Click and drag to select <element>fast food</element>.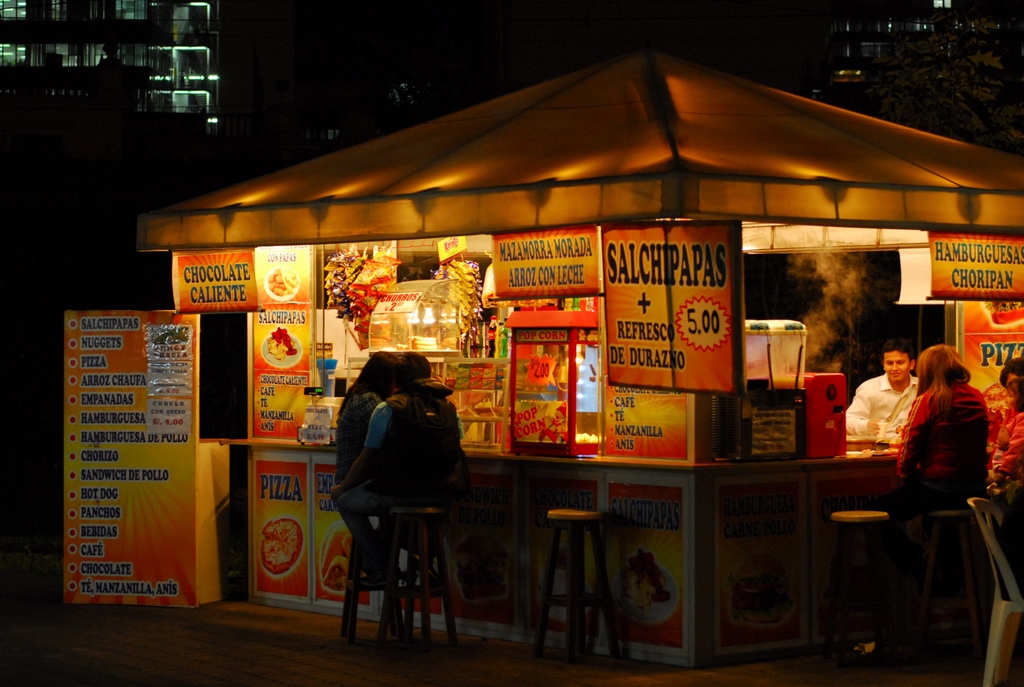
Selection: select_region(256, 513, 305, 577).
